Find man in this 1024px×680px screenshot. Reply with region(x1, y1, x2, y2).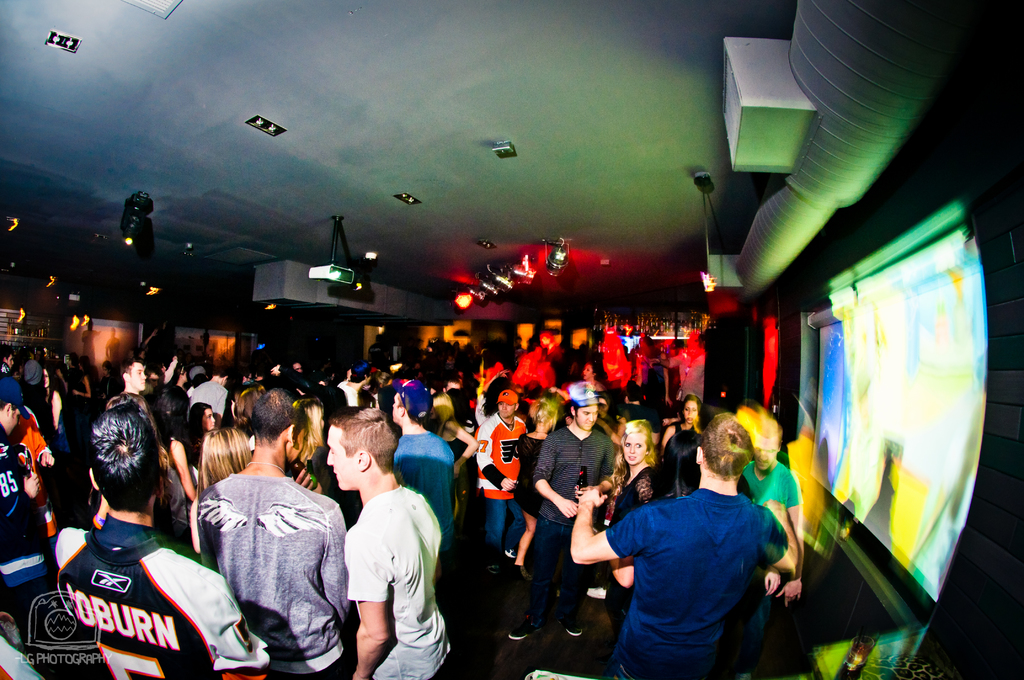
region(475, 389, 531, 565).
